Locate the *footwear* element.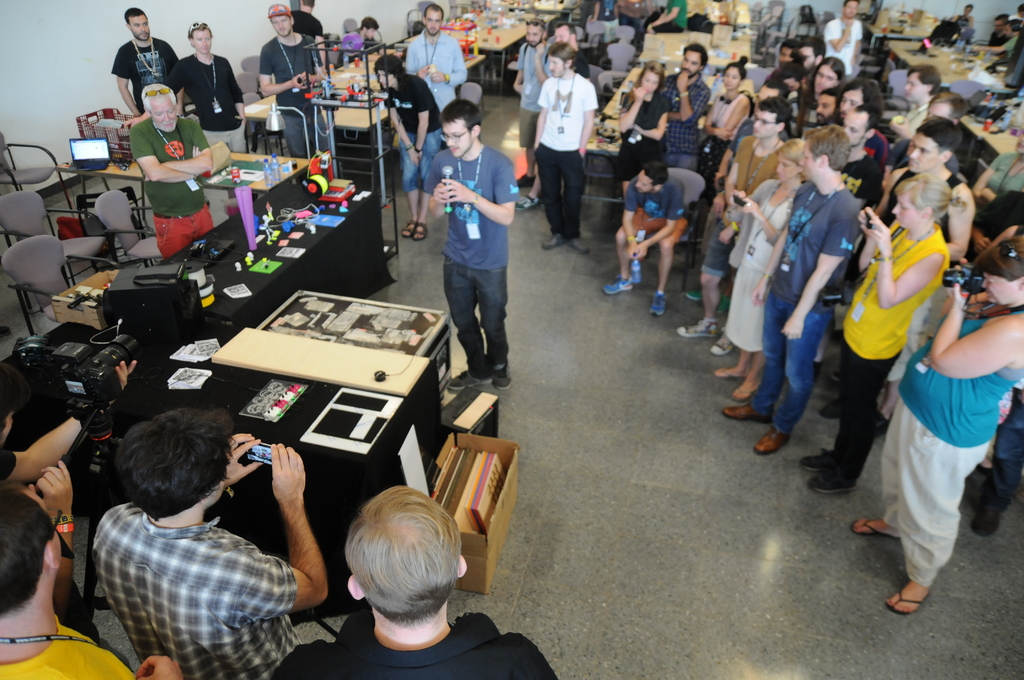
Element bbox: [left=676, top=315, right=719, bottom=337].
